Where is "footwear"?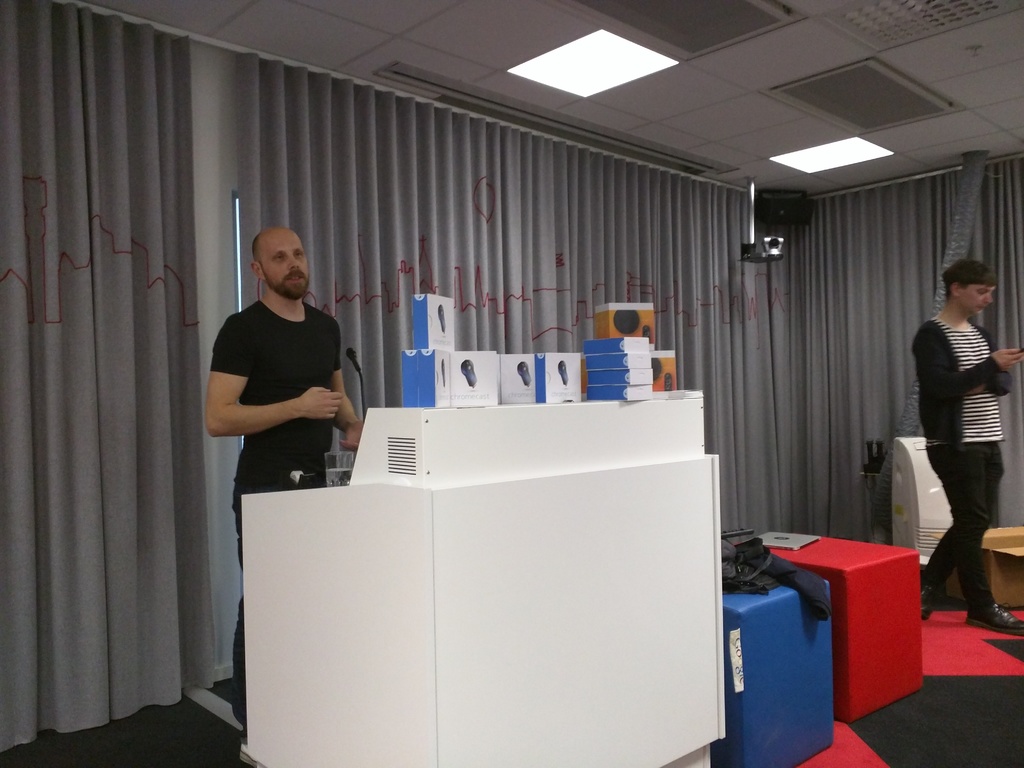
959/600/1023/639.
